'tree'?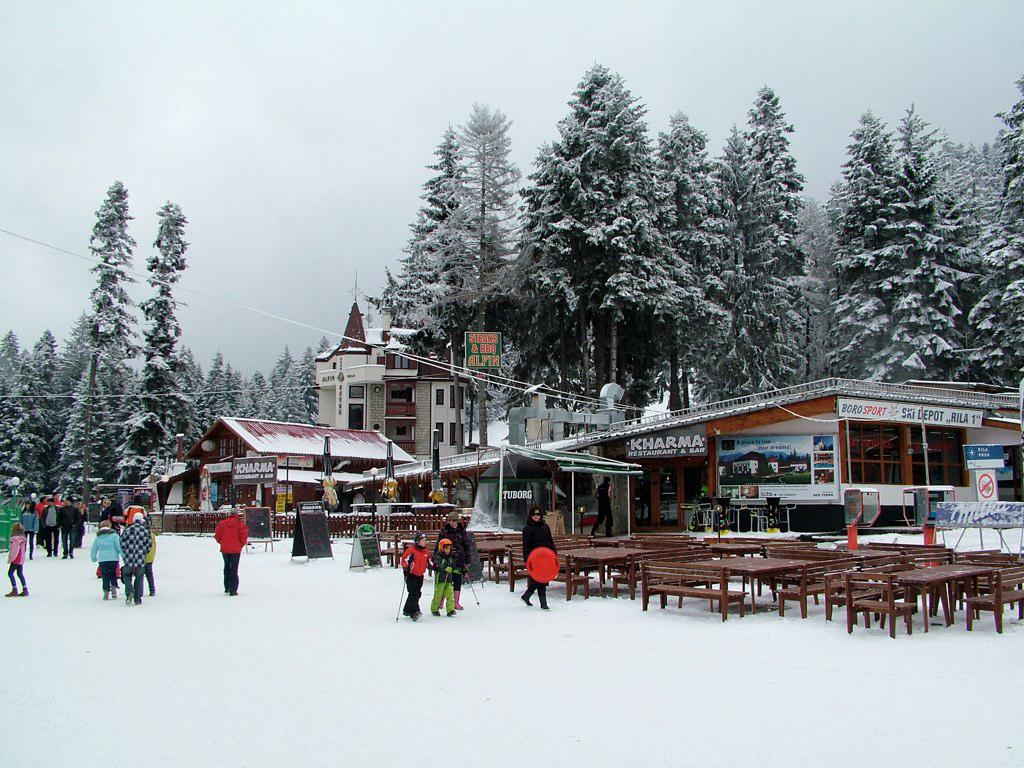
(left=221, top=358, right=230, bottom=387)
